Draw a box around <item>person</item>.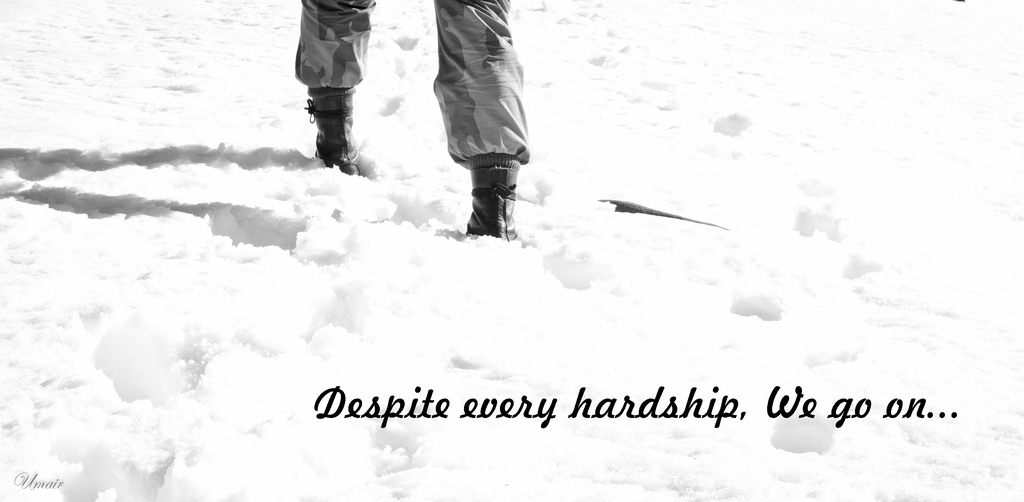
[x1=294, y1=0, x2=528, y2=242].
